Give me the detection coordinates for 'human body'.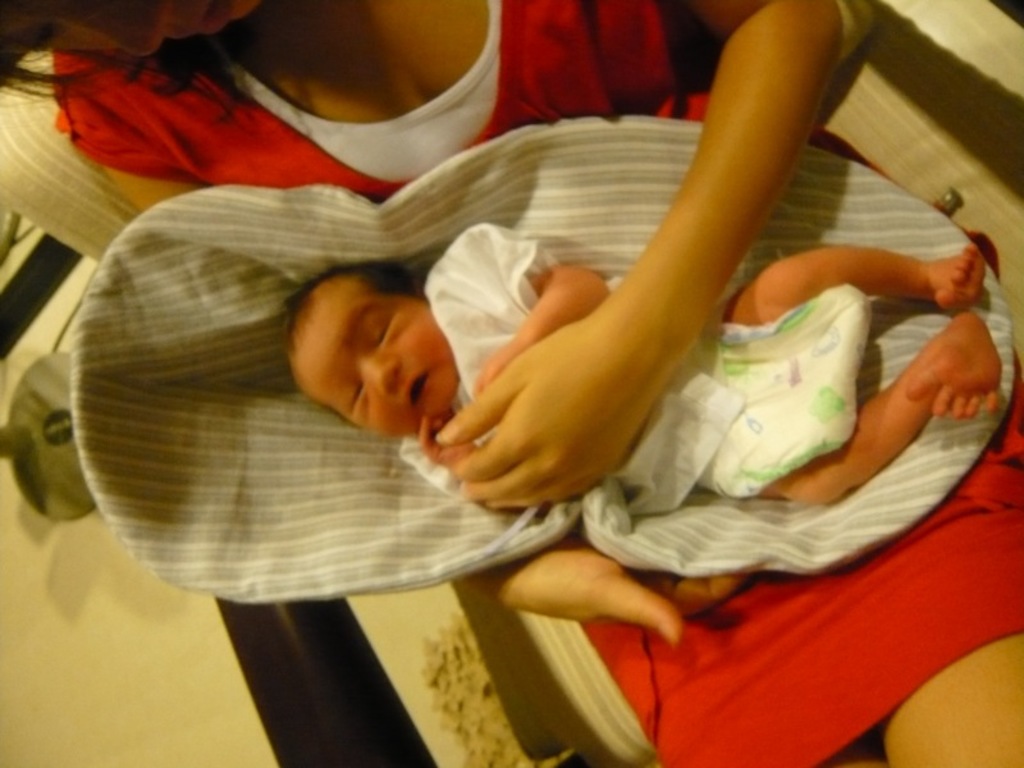
<box>56,0,1023,767</box>.
